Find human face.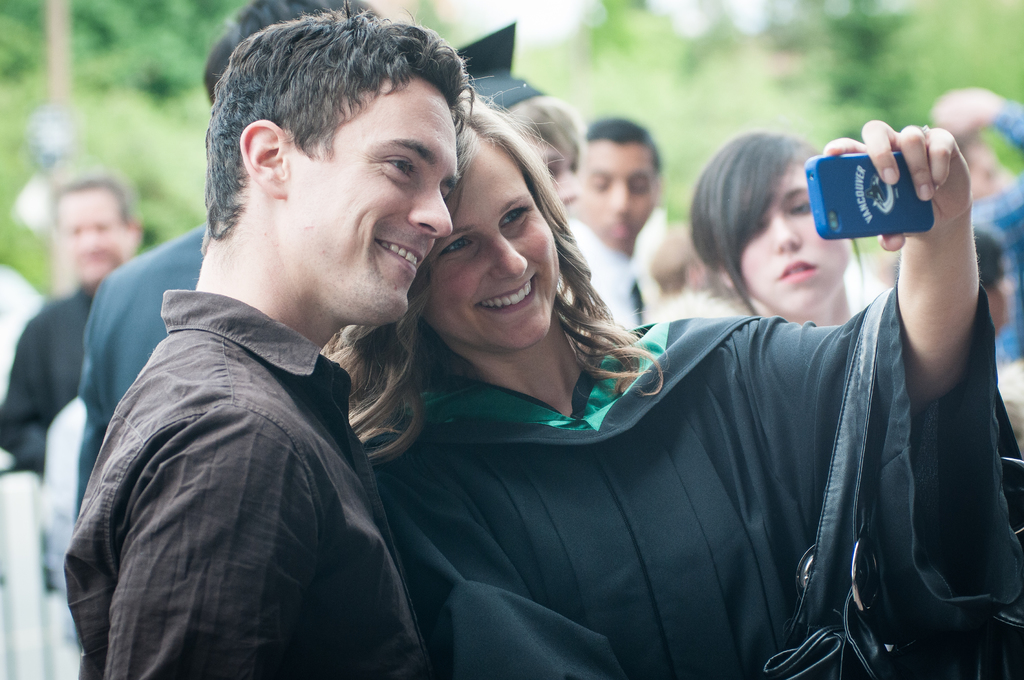
pyautogui.locateOnScreen(426, 133, 561, 345).
